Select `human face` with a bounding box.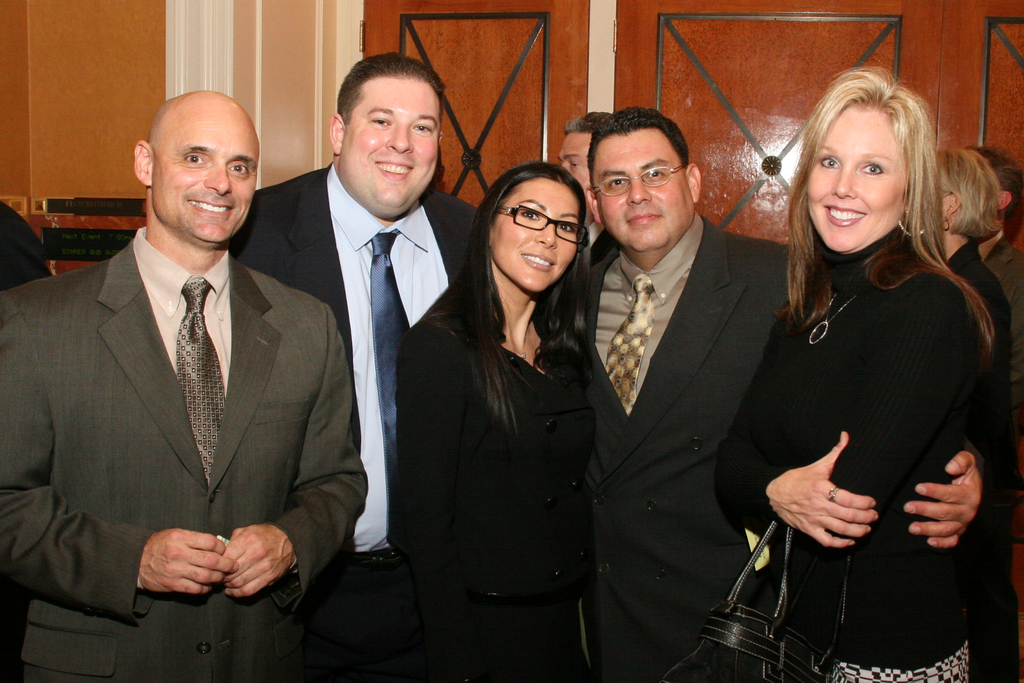
[810,103,908,256].
